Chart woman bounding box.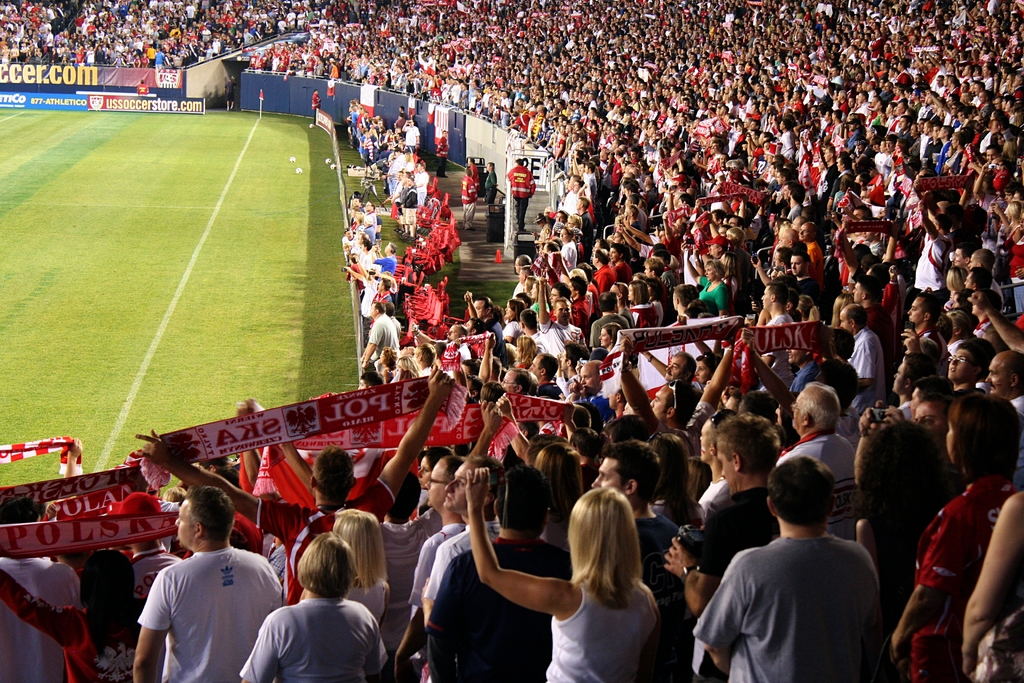
Charted: [left=313, top=470, right=407, bottom=682].
